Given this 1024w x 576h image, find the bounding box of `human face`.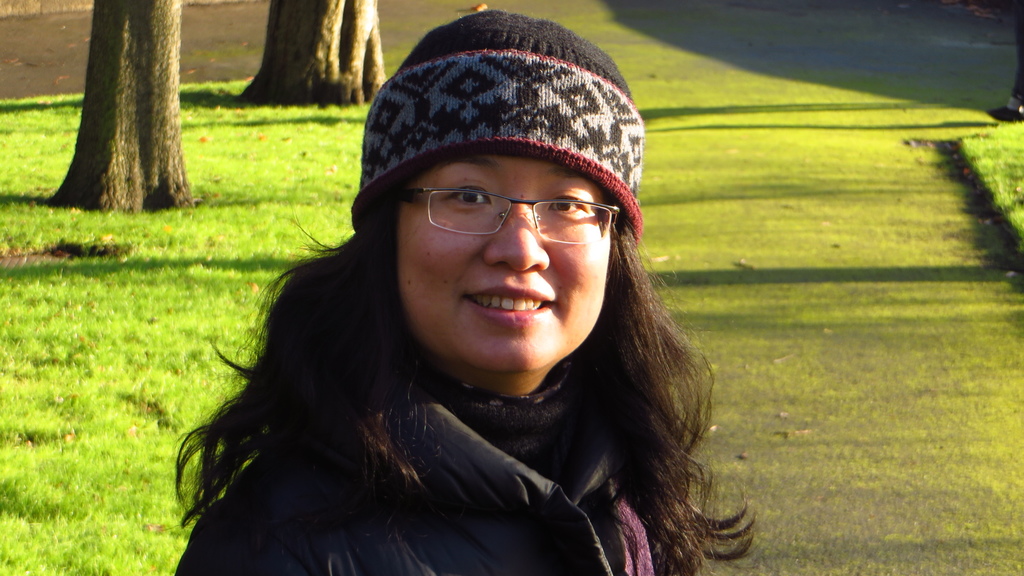
<region>399, 157, 620, 382</region>.
